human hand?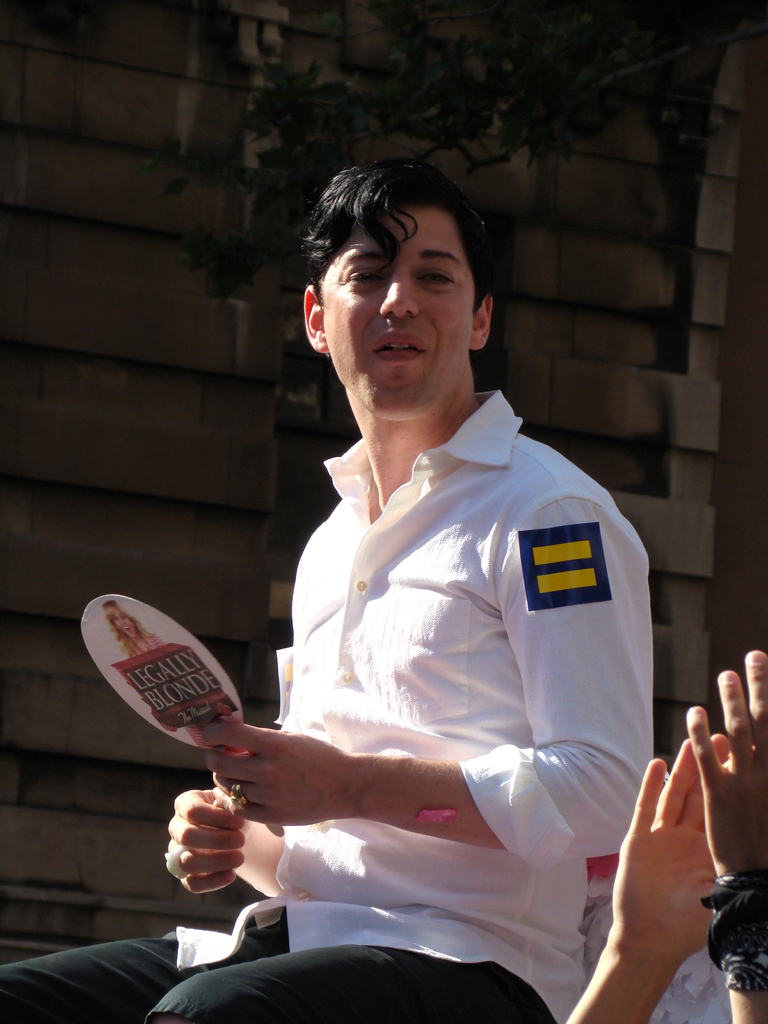
bbox=(164, 783, 246, 900)
